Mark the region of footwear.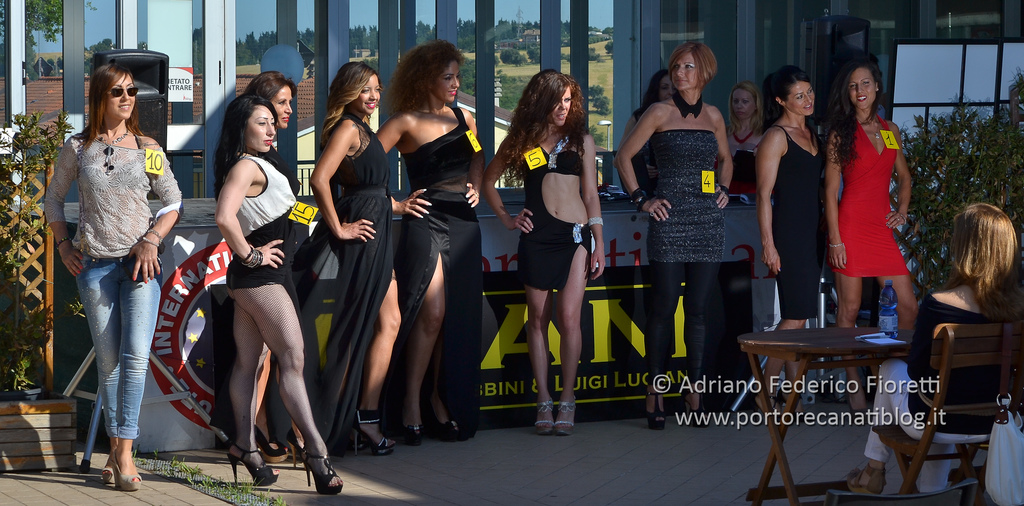
Region: 113:446:142:489.
